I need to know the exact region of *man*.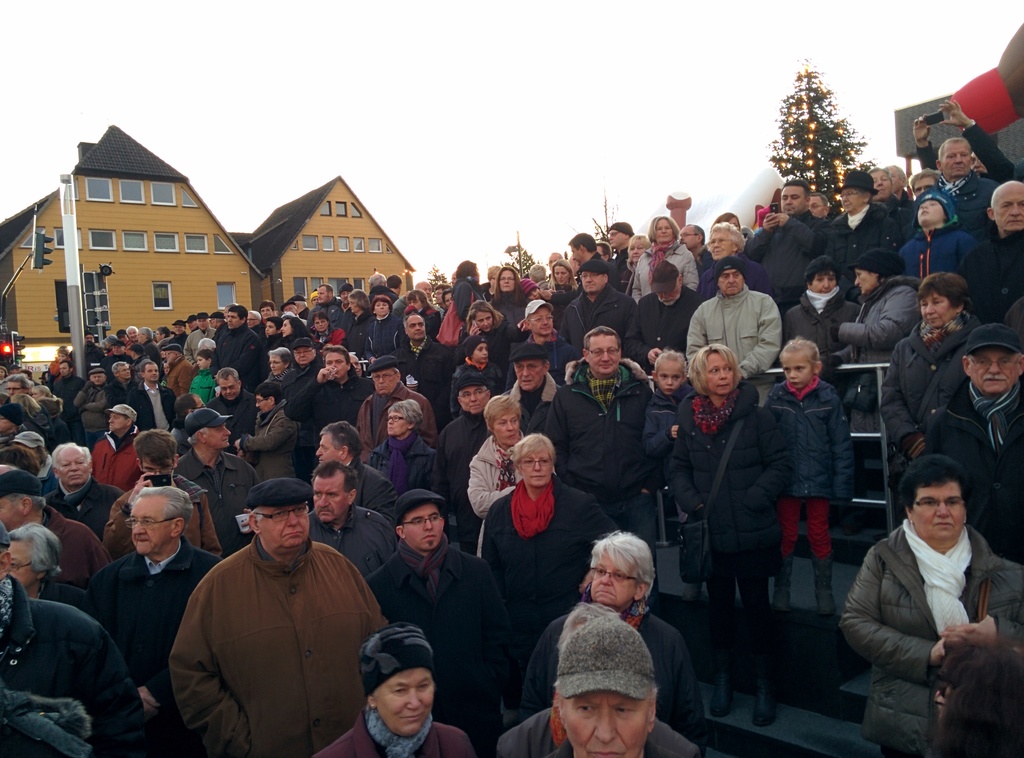
Region: l=686, t=255, r=781, b=405.
